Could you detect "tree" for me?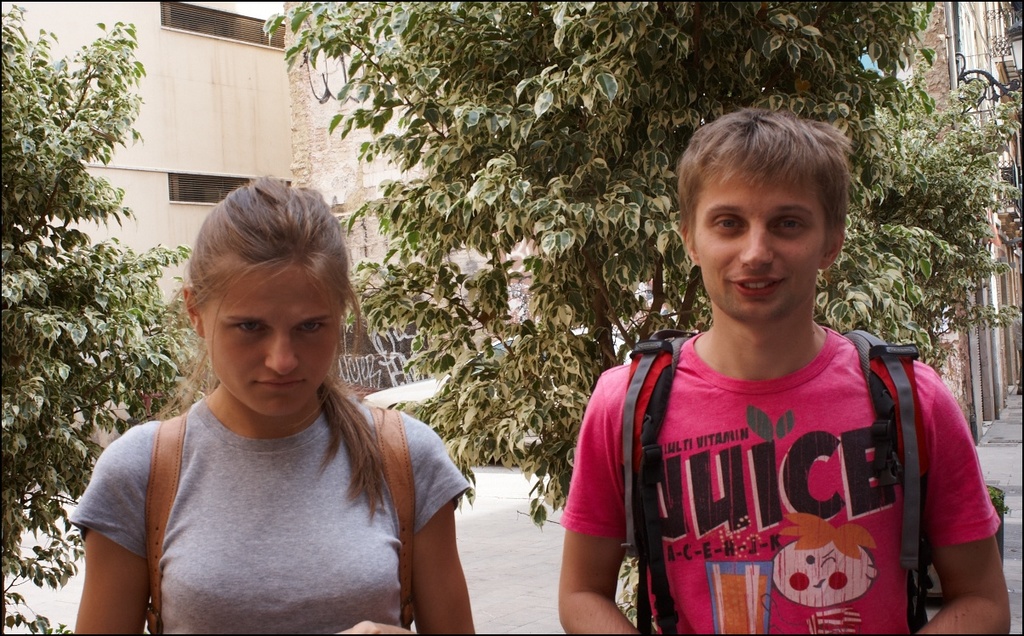
Detection result: bbox=[0, 4, 200, 635].
